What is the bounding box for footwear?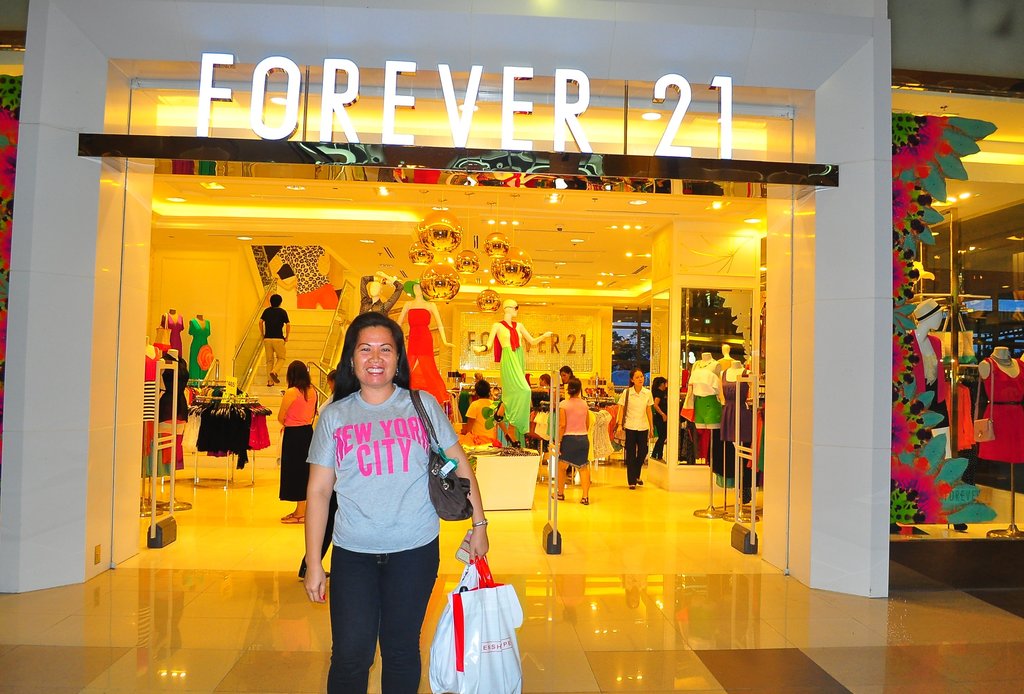
bbox(630, 487, 635, 493).
